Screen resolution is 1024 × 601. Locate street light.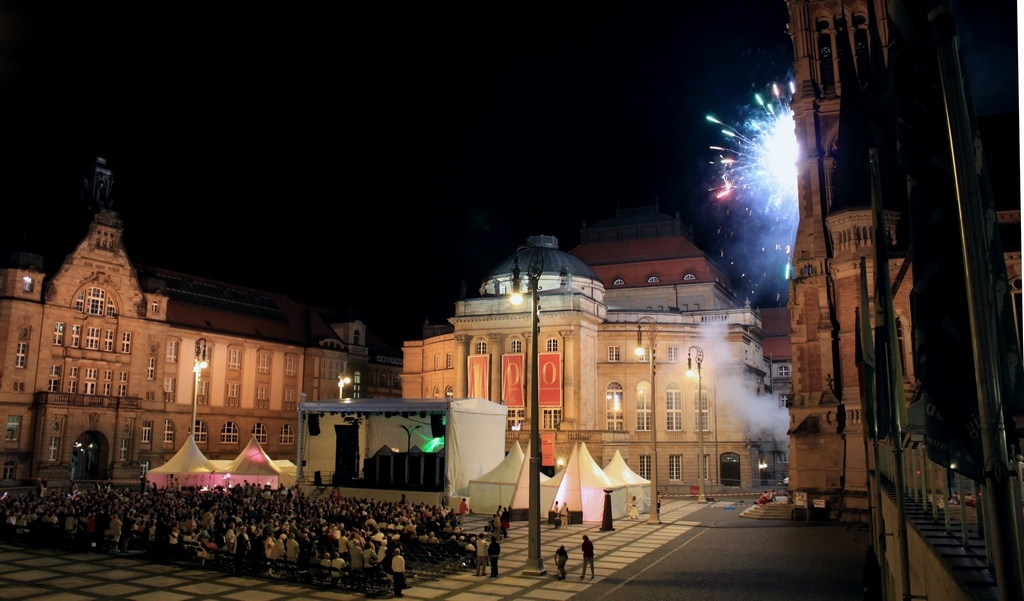
locate(505, 247, 549, 578).
